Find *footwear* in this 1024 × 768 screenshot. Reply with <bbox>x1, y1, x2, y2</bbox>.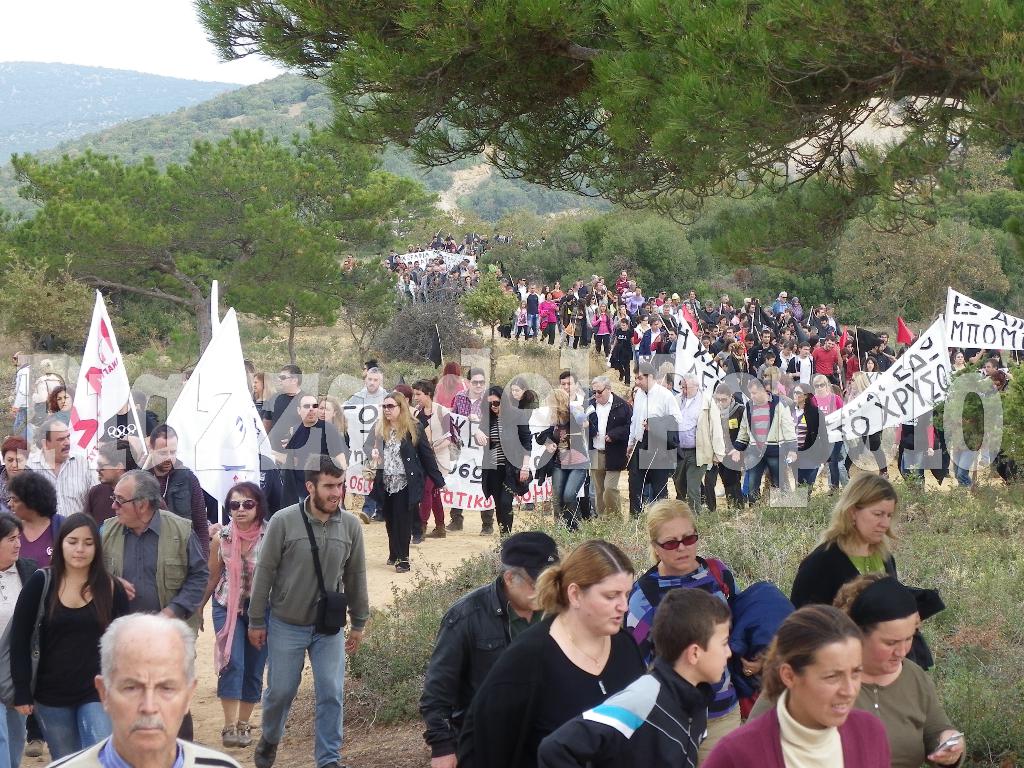
<bbox>323, 760, 348, 767</bbox>.
